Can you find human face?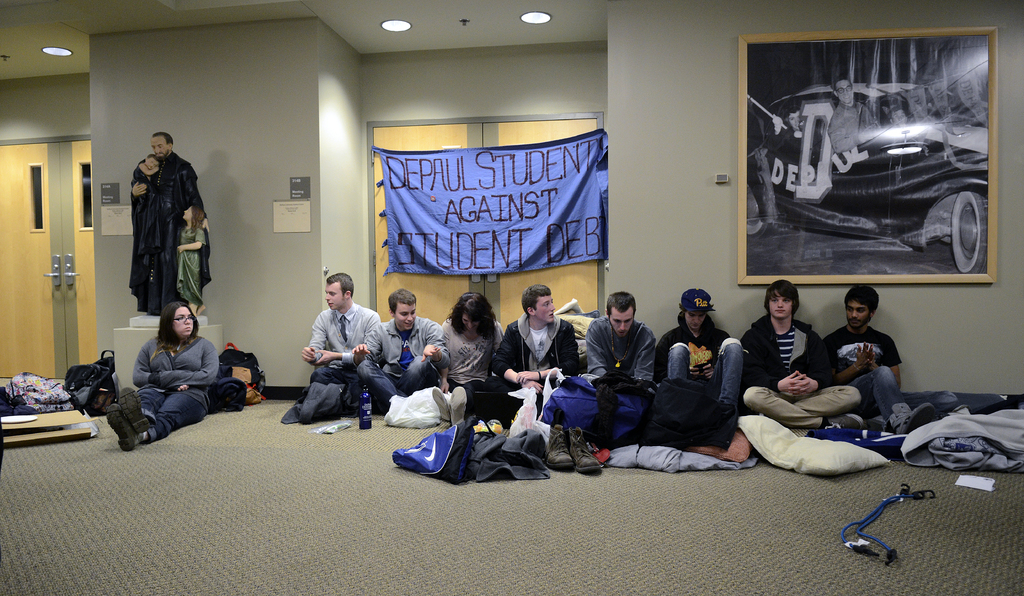
Yes, bounding box: crop(150, 136, 167, 159).
